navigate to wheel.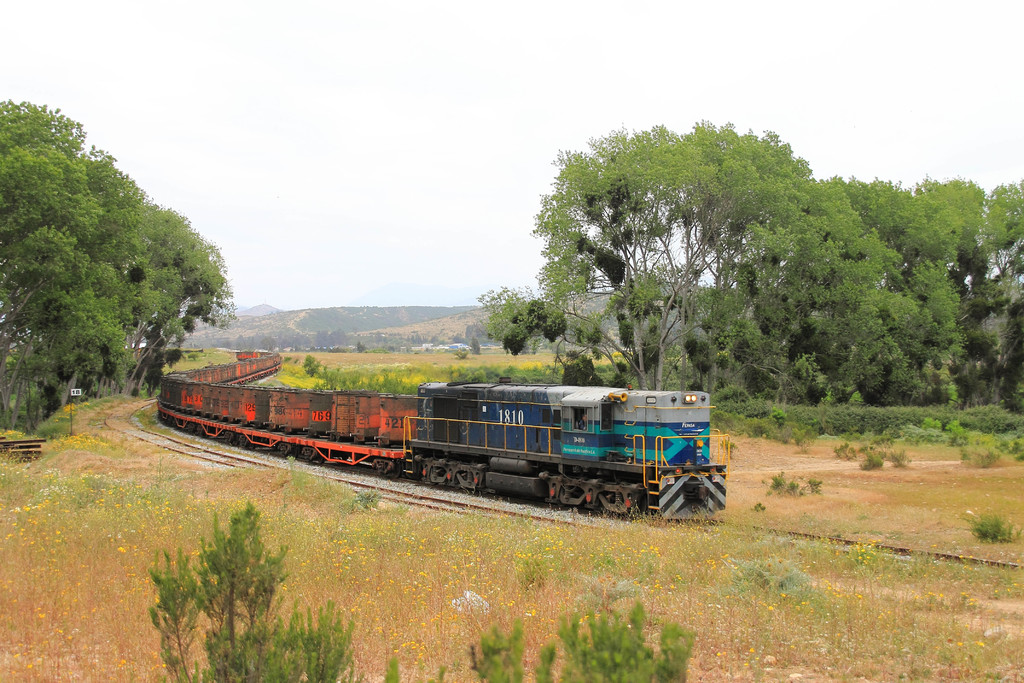
Navigation target: crop(385, 459, 399, 479).
